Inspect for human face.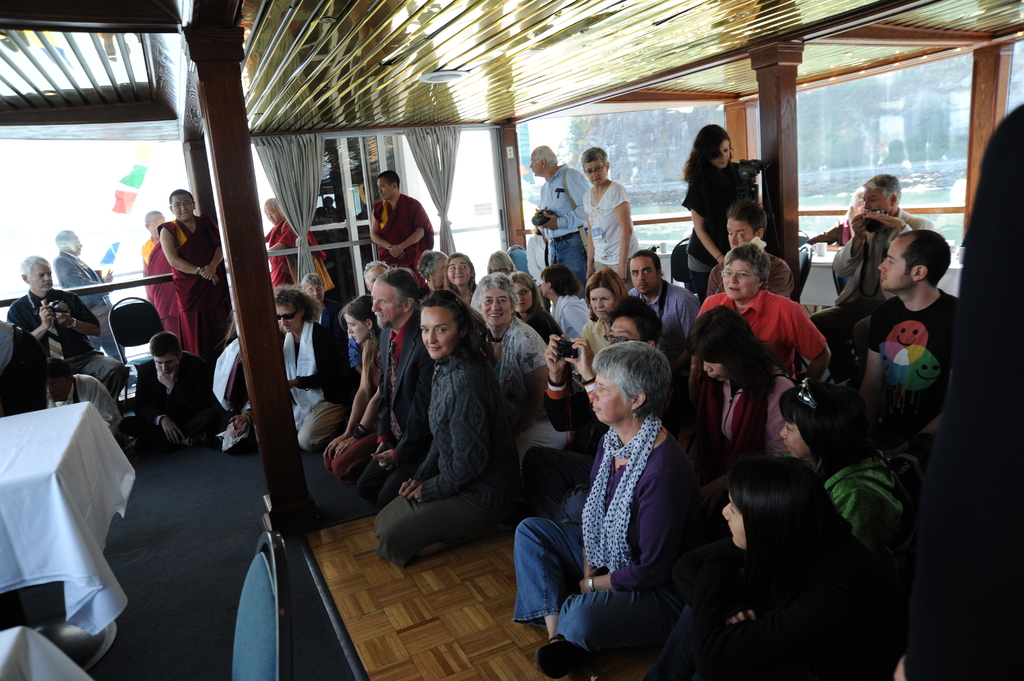
Inspection: (344, 316, 367, 345).
